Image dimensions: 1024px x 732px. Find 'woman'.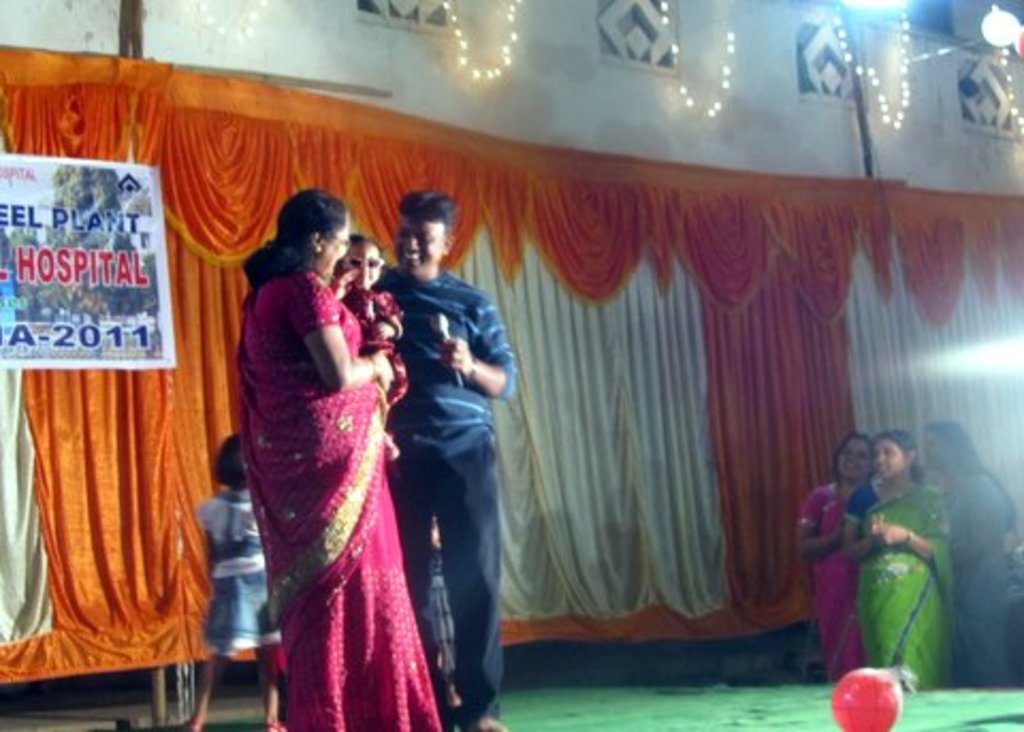
{"left": 241, "top": 188, "right": 448, "bottom": 730}.
